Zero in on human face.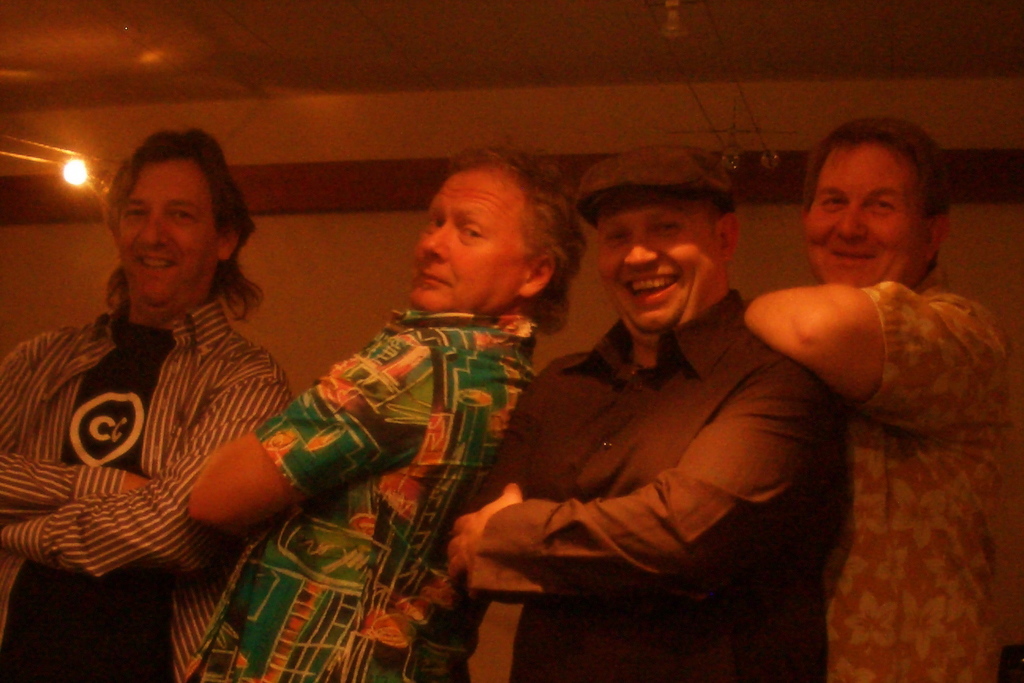
Zeroed in: 115/157/217/310.
